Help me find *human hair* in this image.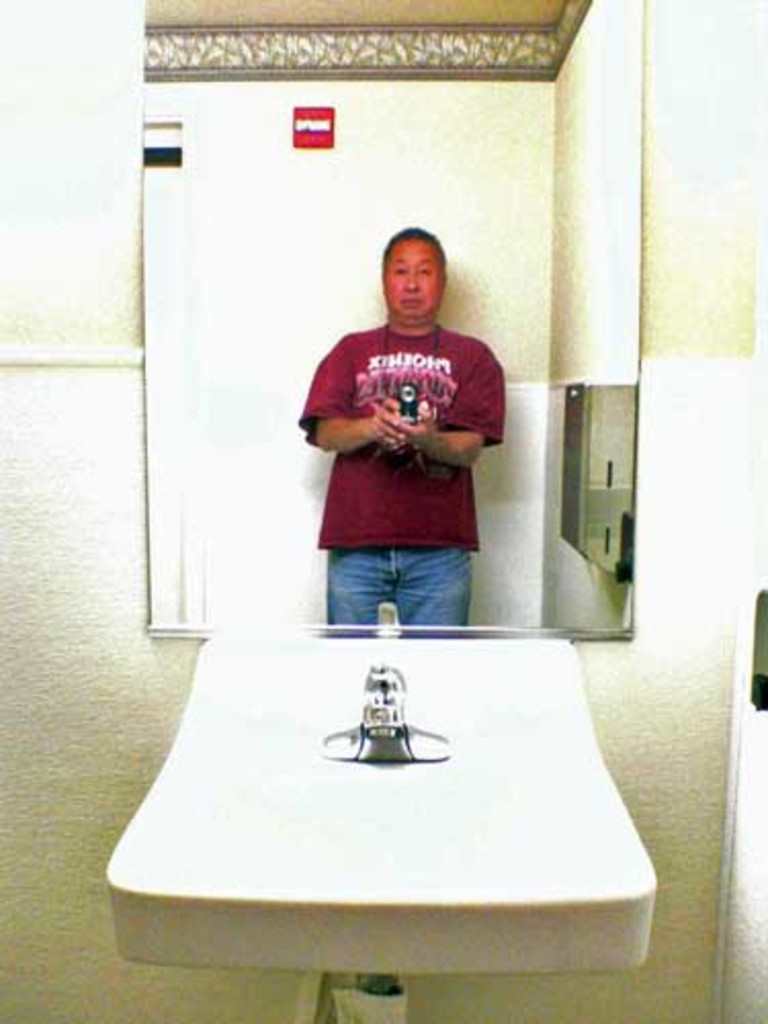
Found it: left=377, top=221, right=465, bottom=303.
